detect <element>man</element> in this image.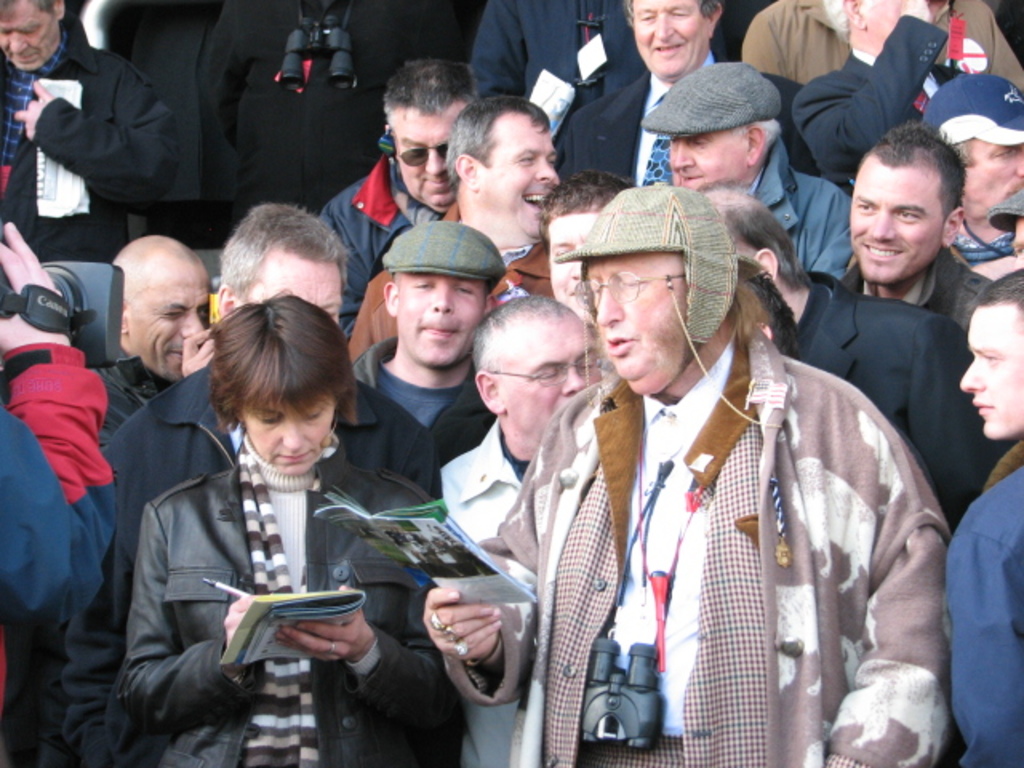
Detection: bbox=[947, 267, 1022, 509].
